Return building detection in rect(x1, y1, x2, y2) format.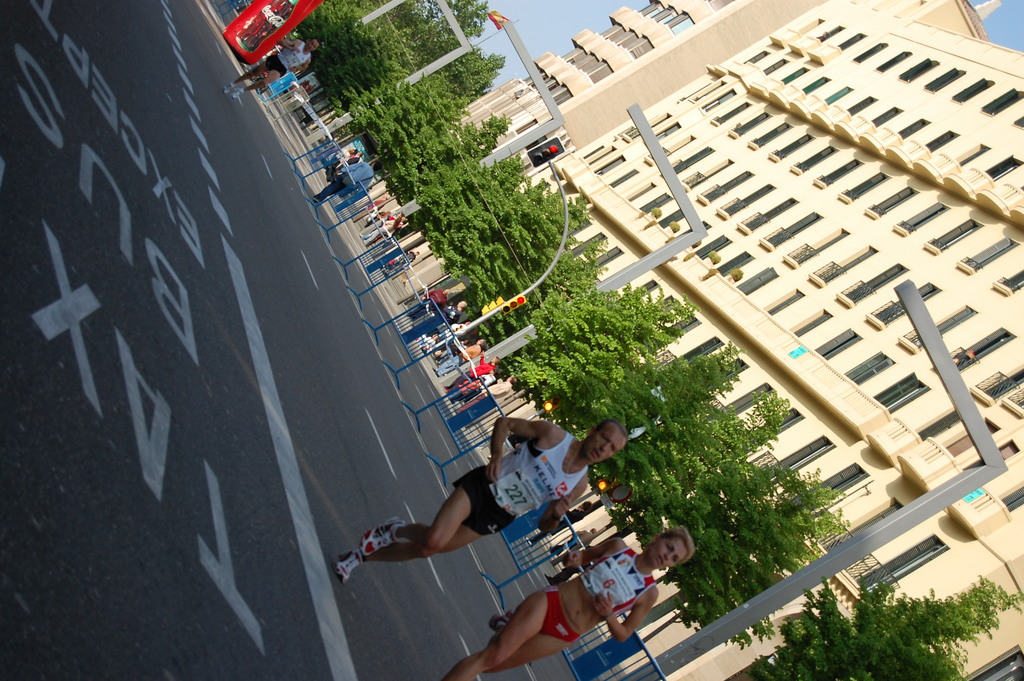
rect(456, 0, 1023, 680).
